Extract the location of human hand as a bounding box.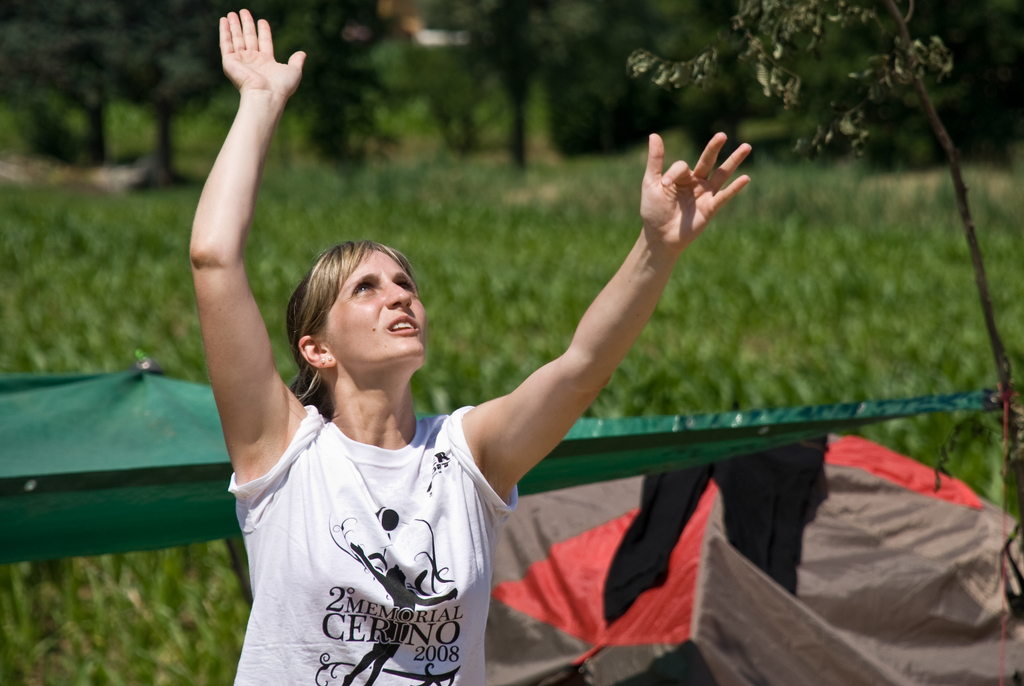
210 9 295 103.
